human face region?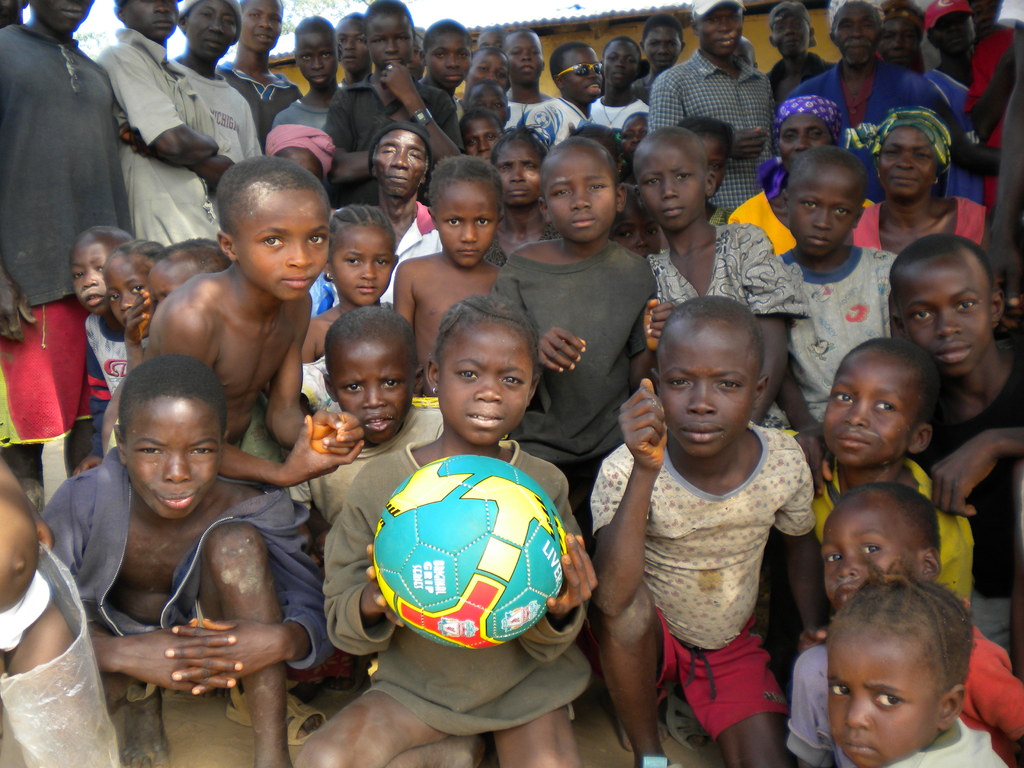
[left=121, top=0, right=183, bottom=44]
